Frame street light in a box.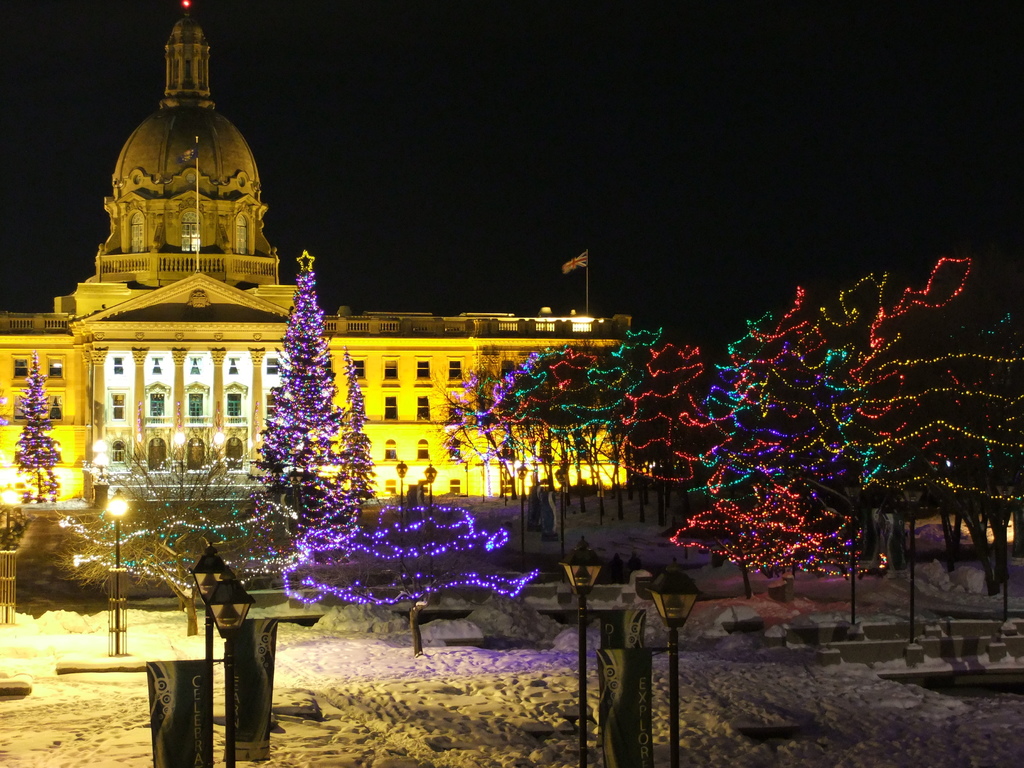
left=426, top=465, right=437, bottom=515.
